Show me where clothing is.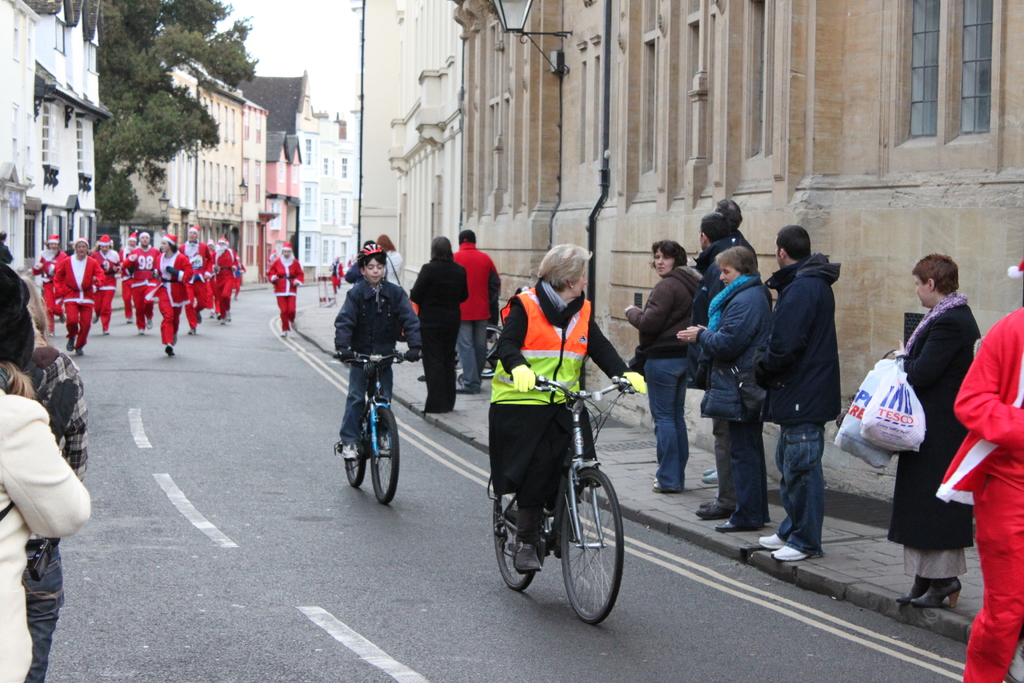
clothing is at (x1=871, y1=265, x2=995, y2=586).
